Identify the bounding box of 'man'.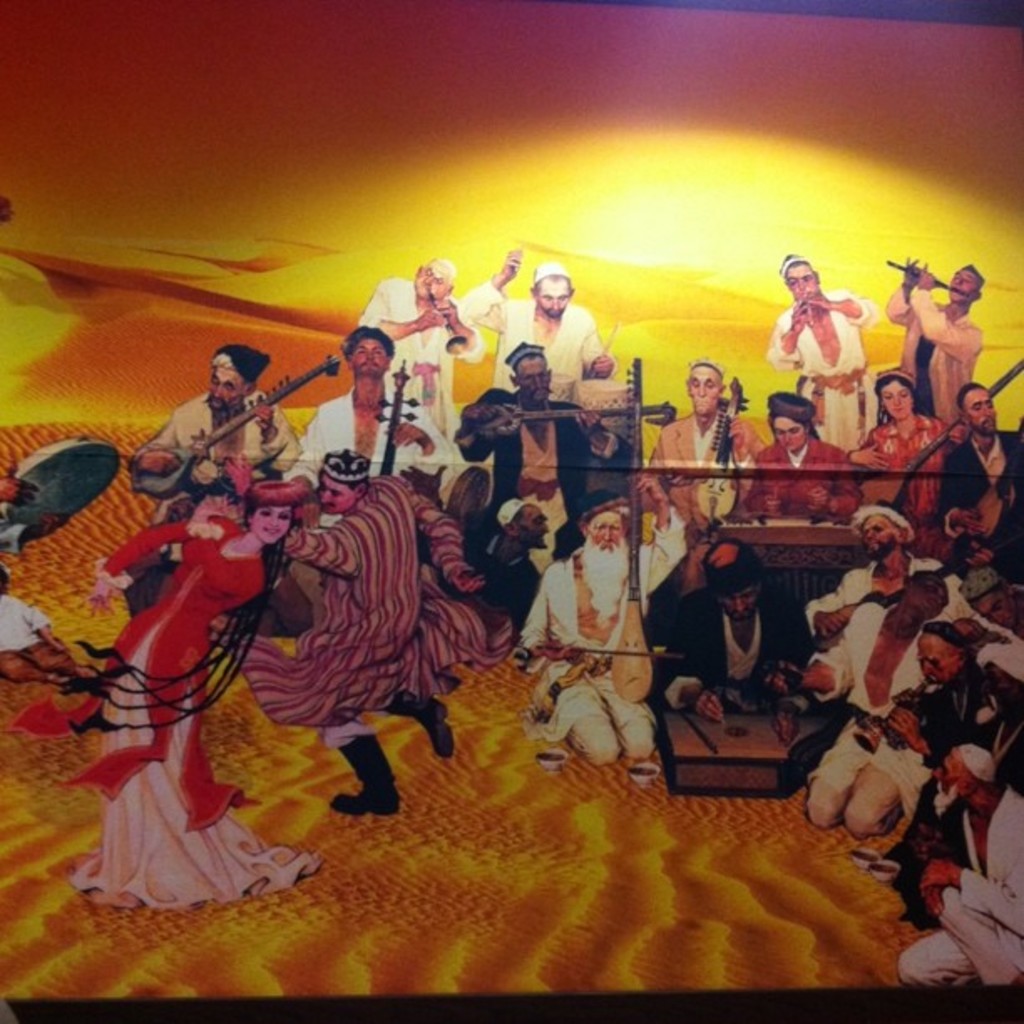
<box>527,499,669,790</box>.
